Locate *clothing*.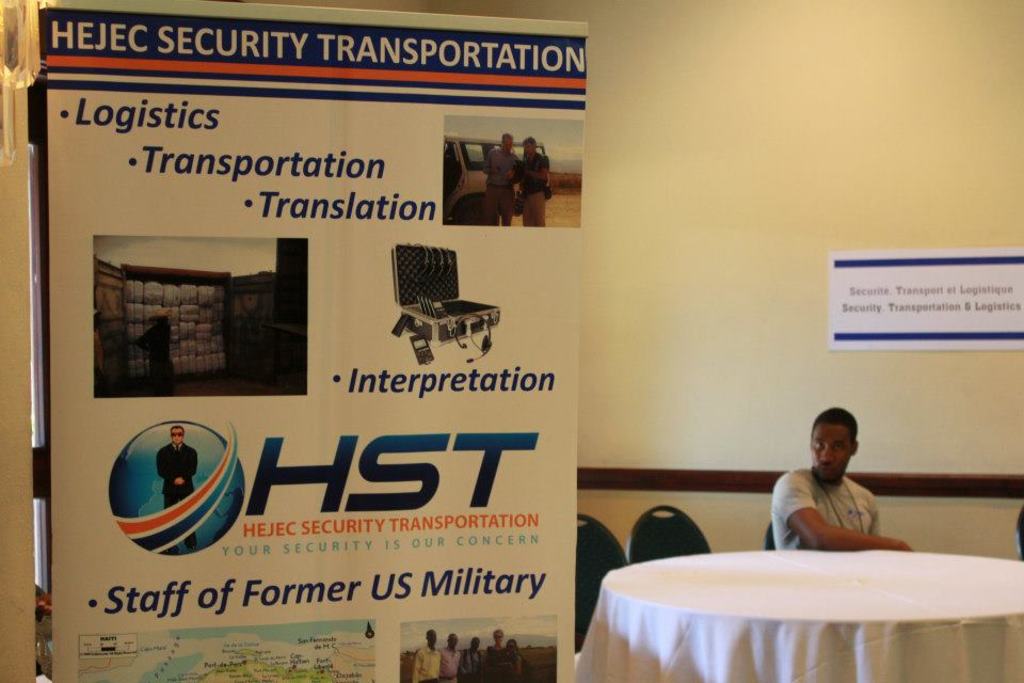
Bounding box: bbox=[461, 650, 484, 682].
